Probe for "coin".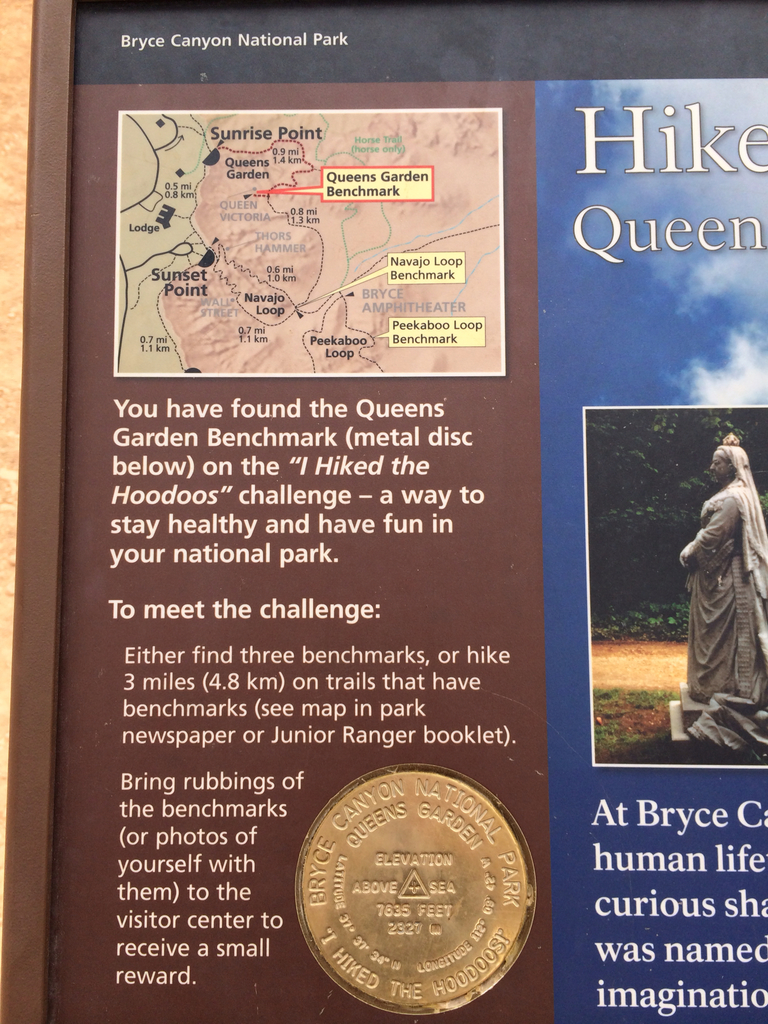
Probe result: {"left": 291, "top": 764, "right": 539, "bottom": 1019}.
